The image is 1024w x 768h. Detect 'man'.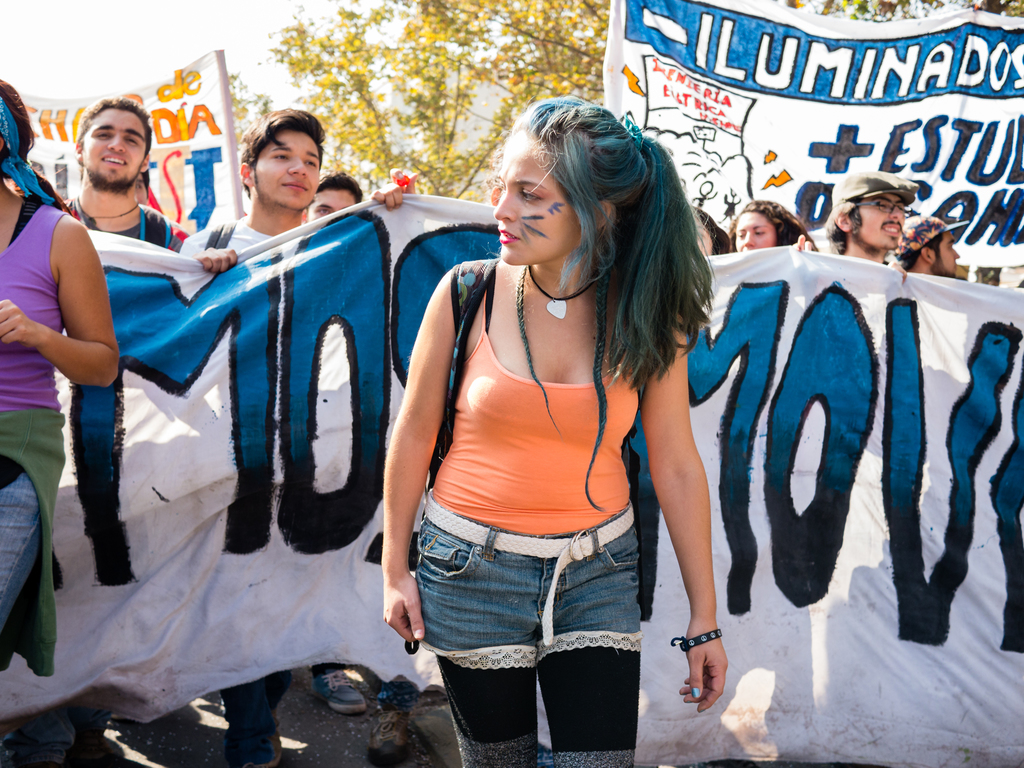
Detection: x1=791, y1=166, x2=918, y2=285.
